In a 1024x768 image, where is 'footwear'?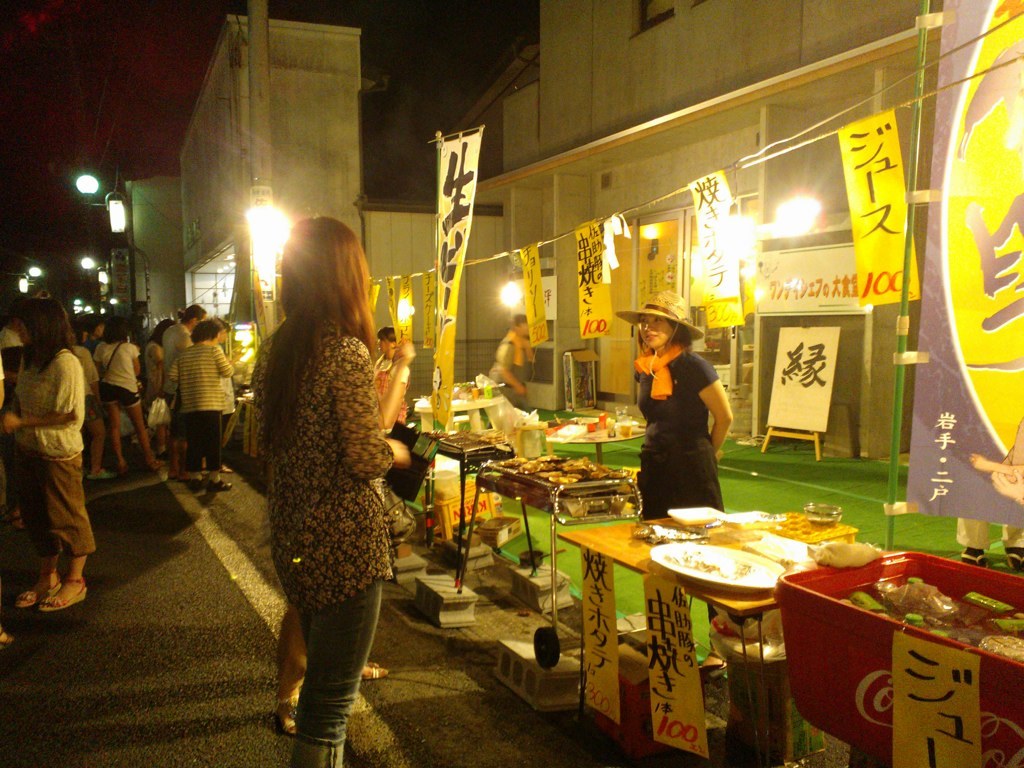
0:625:13:648.
